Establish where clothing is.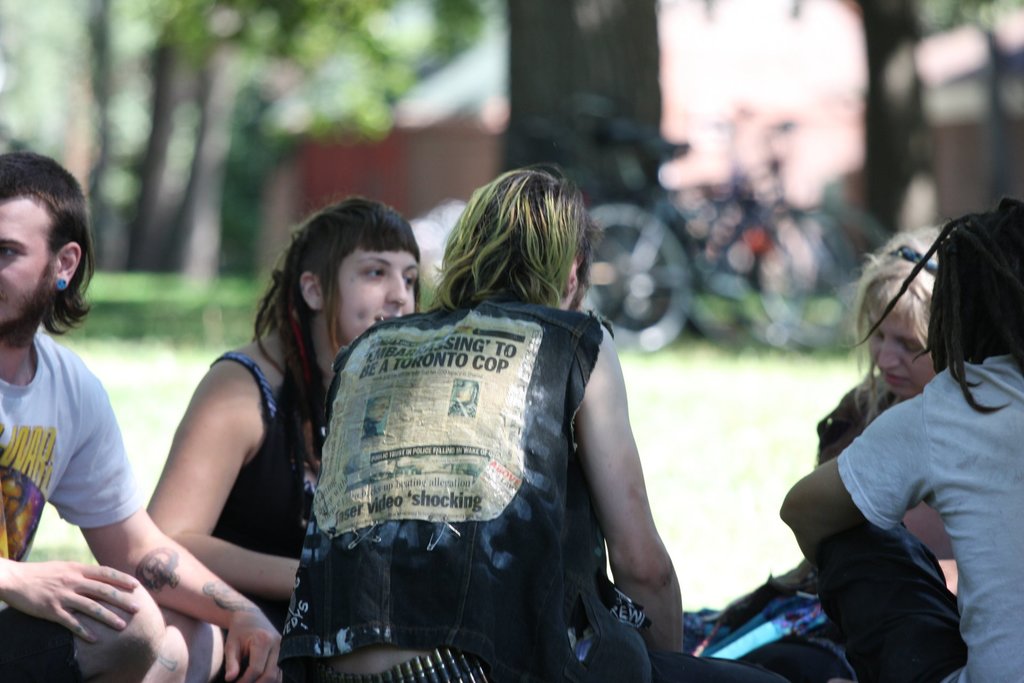
Established at (212,345,333,629).
